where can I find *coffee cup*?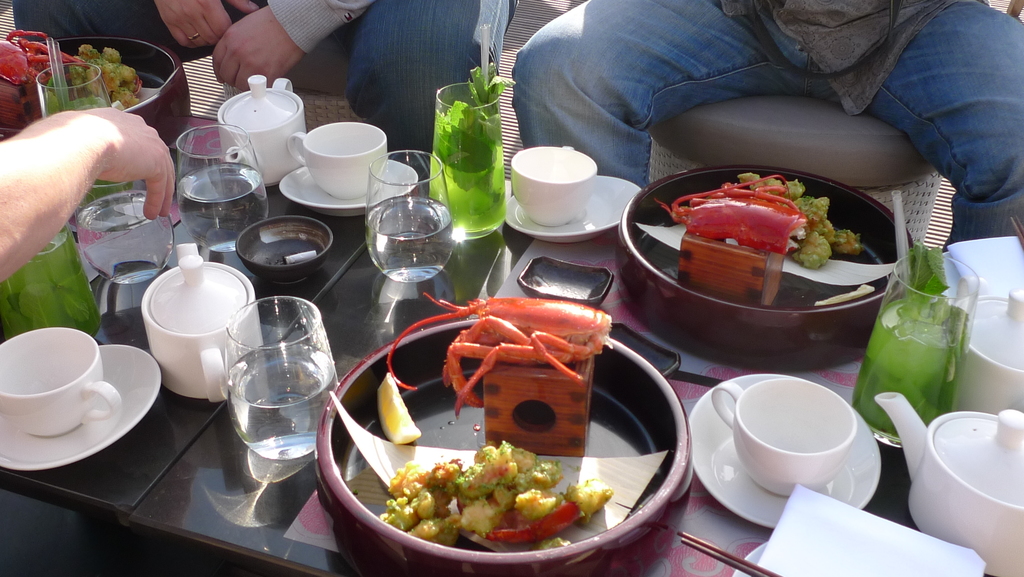
You can find it at {"x1": 287, "y1": 121, "x2": 385, "y2": 200}.
